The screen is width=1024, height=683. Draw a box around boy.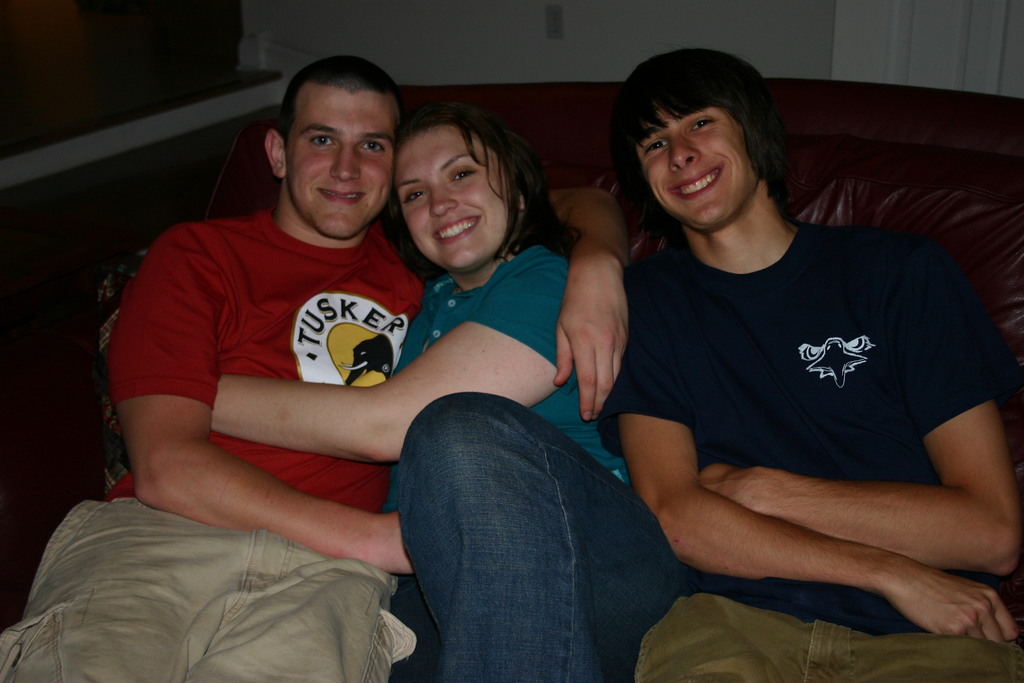
pyautogui.locateOnScreen(596, 47, 1023, 682).
